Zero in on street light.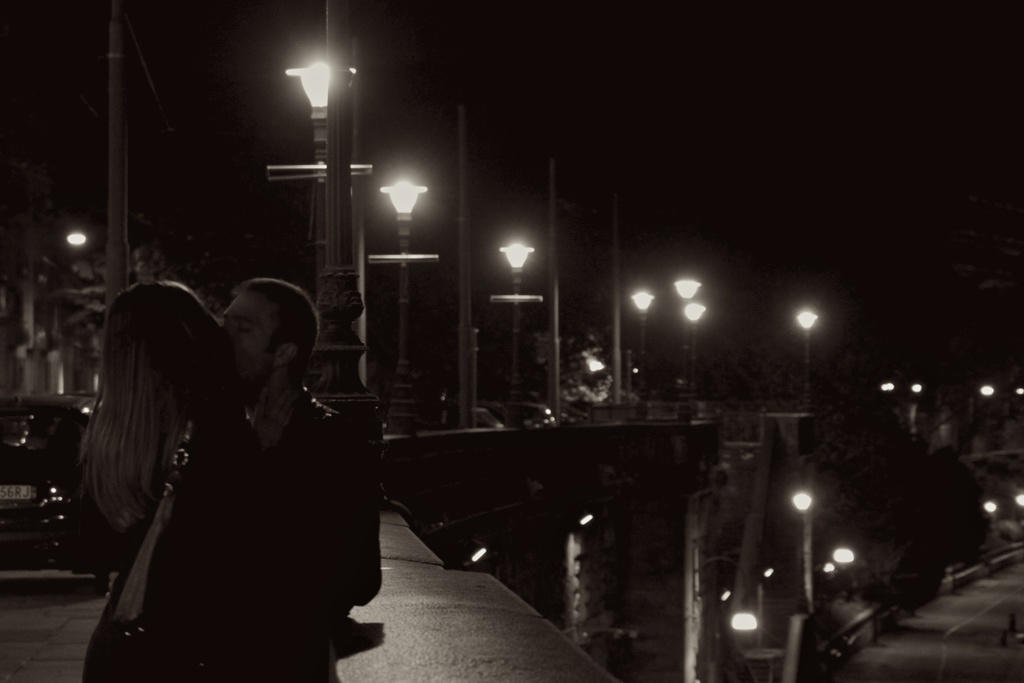
Zeroed in: <box>483,240,545,429</box>.
